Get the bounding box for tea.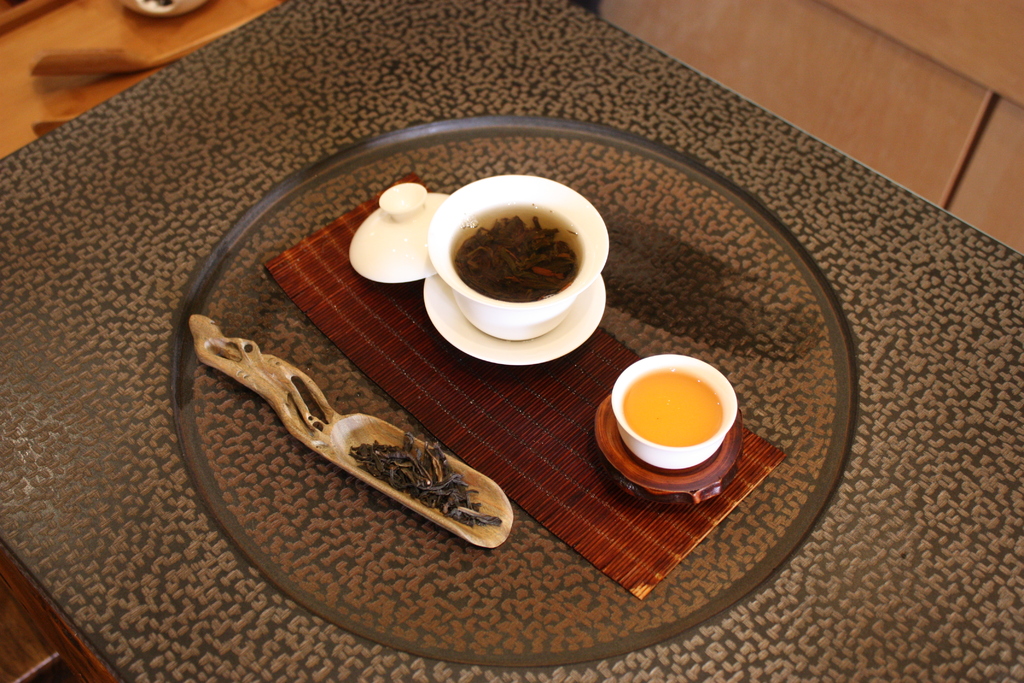
bbox=[622, 368, 721, 449].
